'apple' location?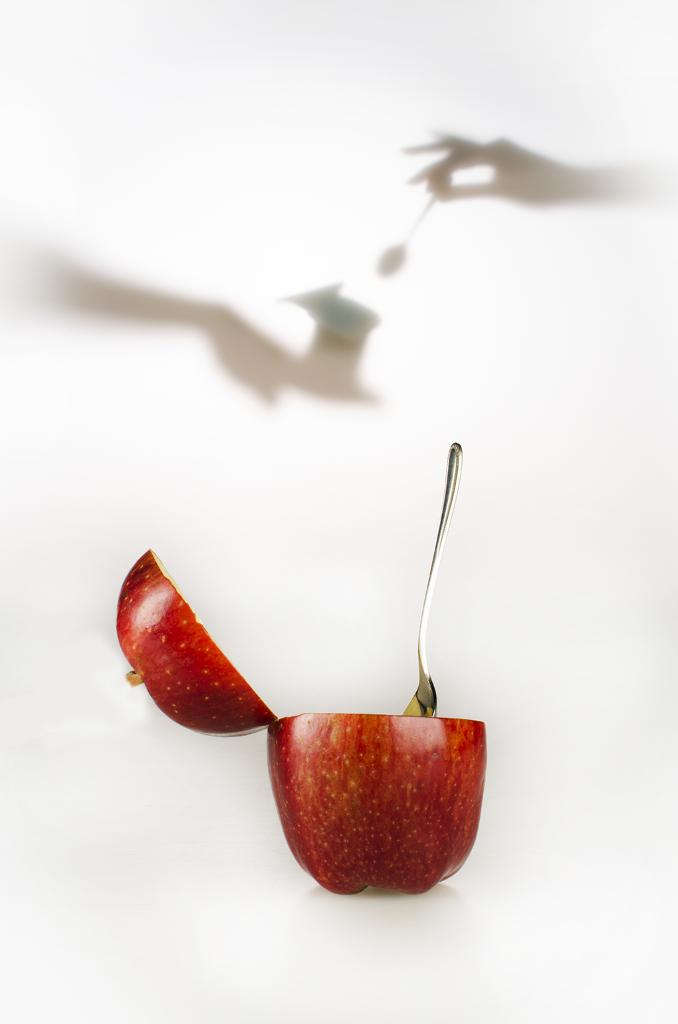
left=267, top=701, right=489, bottom=910
